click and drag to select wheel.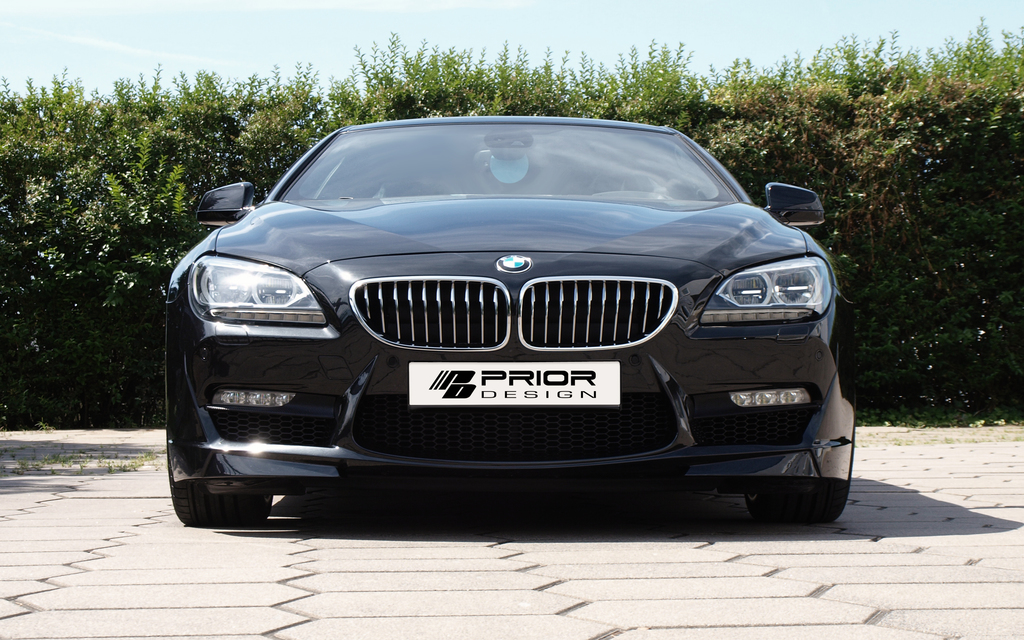
Selection: x1=744, y1=417, x2=851, y2=526.
